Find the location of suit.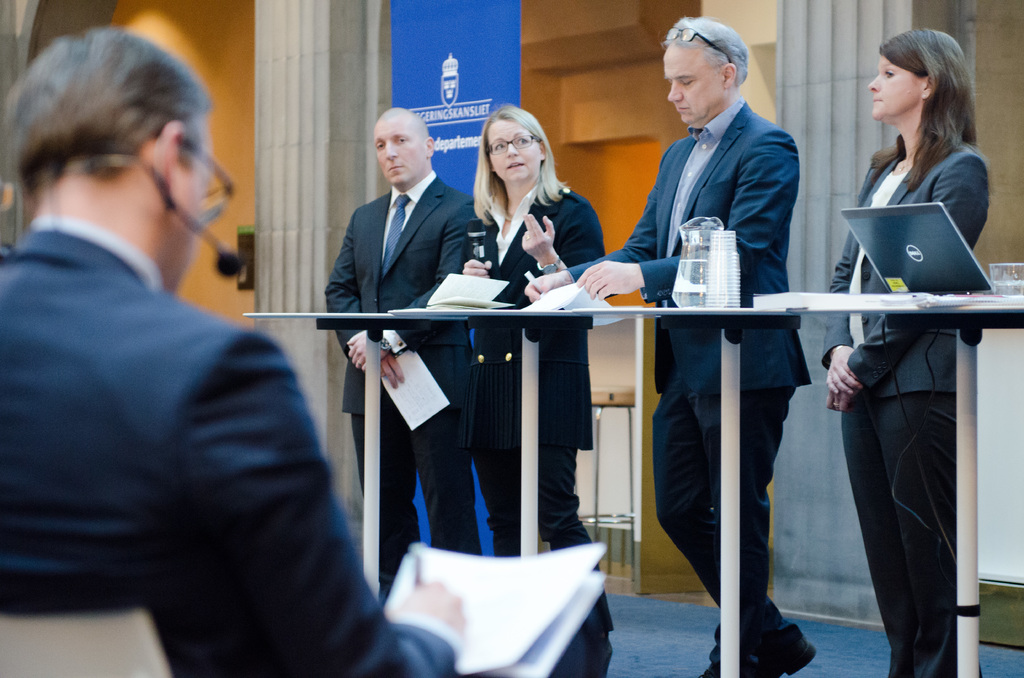
Location: l=0, t=209, r=465, b=677.
